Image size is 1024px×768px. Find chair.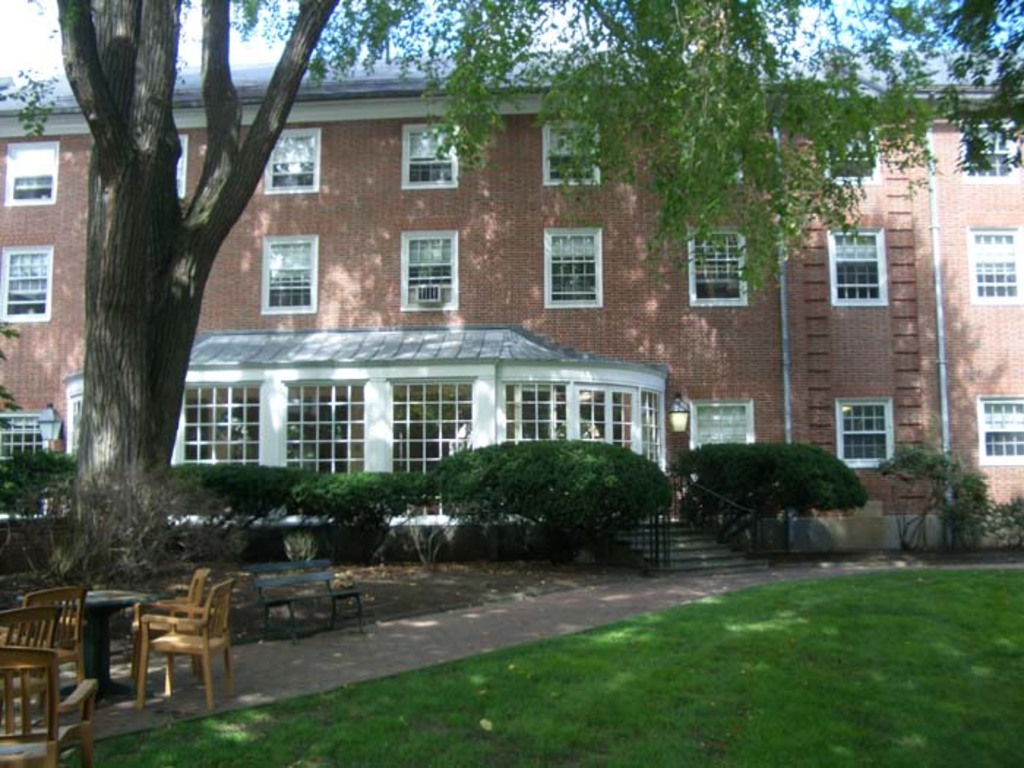
<box>0,582,89,720</box>.
